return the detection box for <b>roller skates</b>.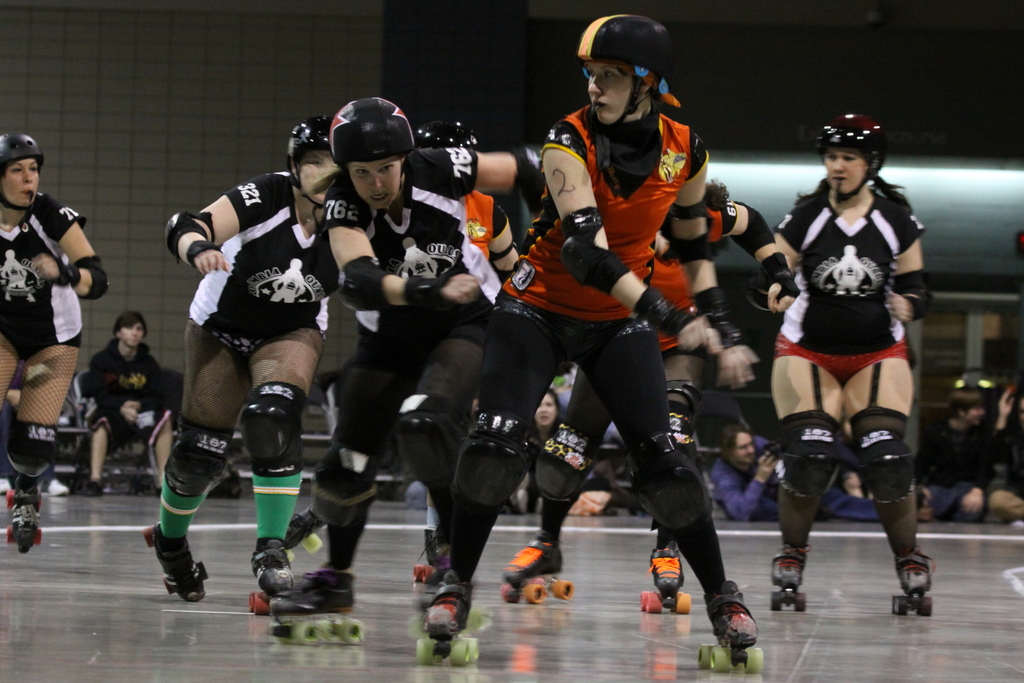
252/542/295/614.
